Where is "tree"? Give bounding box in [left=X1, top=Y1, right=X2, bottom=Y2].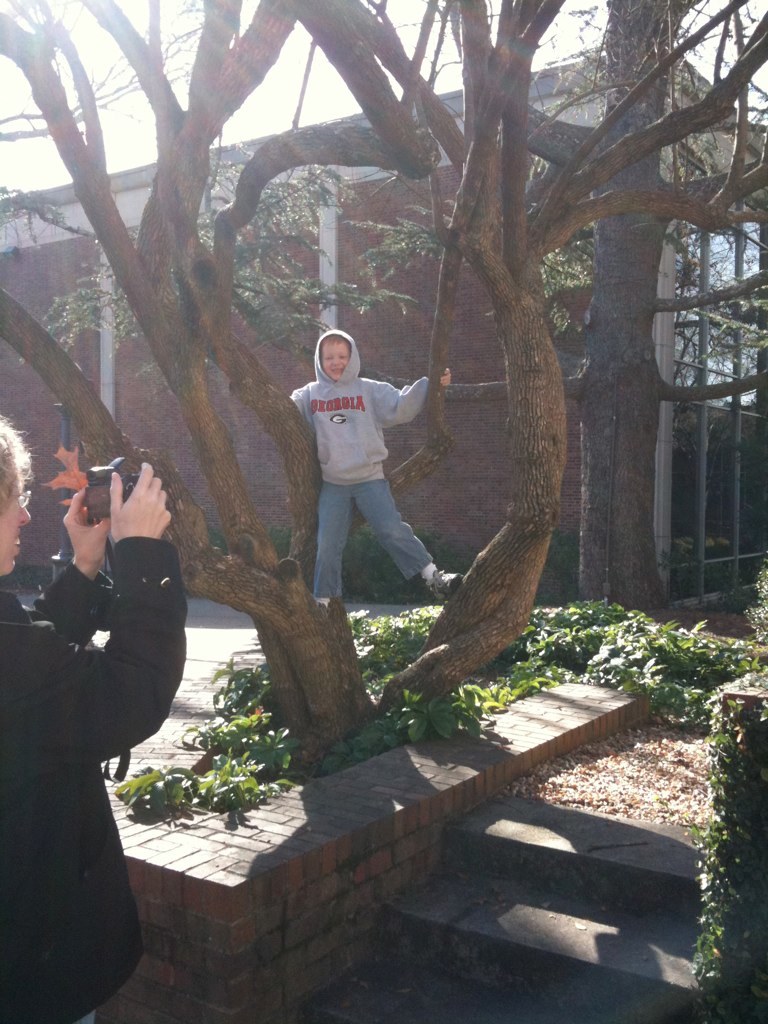
[left=0, top=0, right=374, bottom=765].
